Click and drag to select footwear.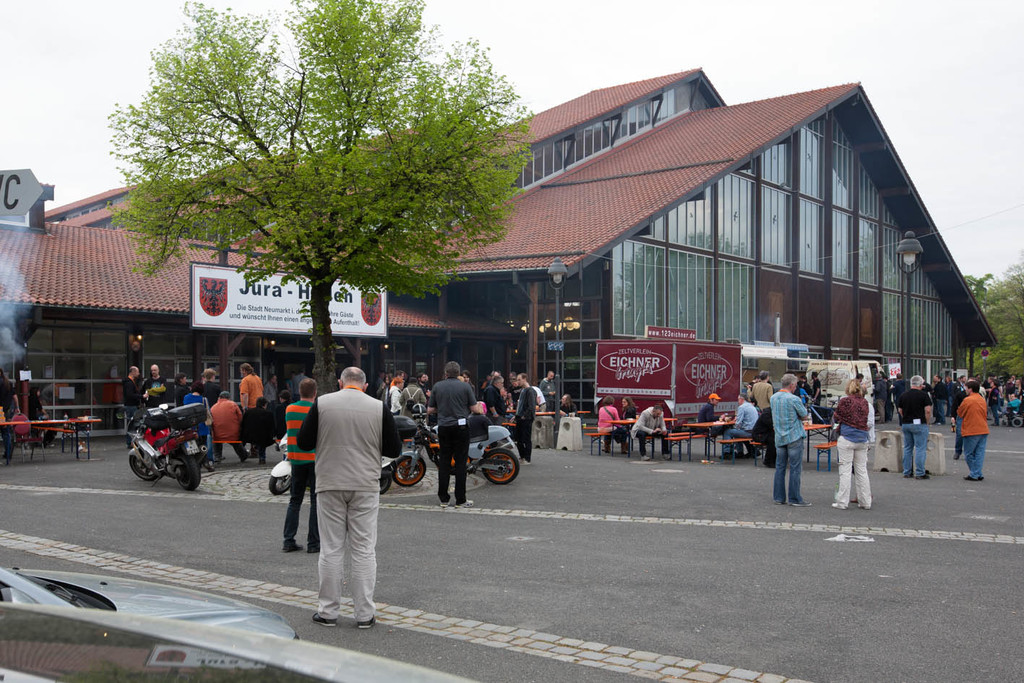
Selection: [left=775, top=500, right=786, bottom=505].
